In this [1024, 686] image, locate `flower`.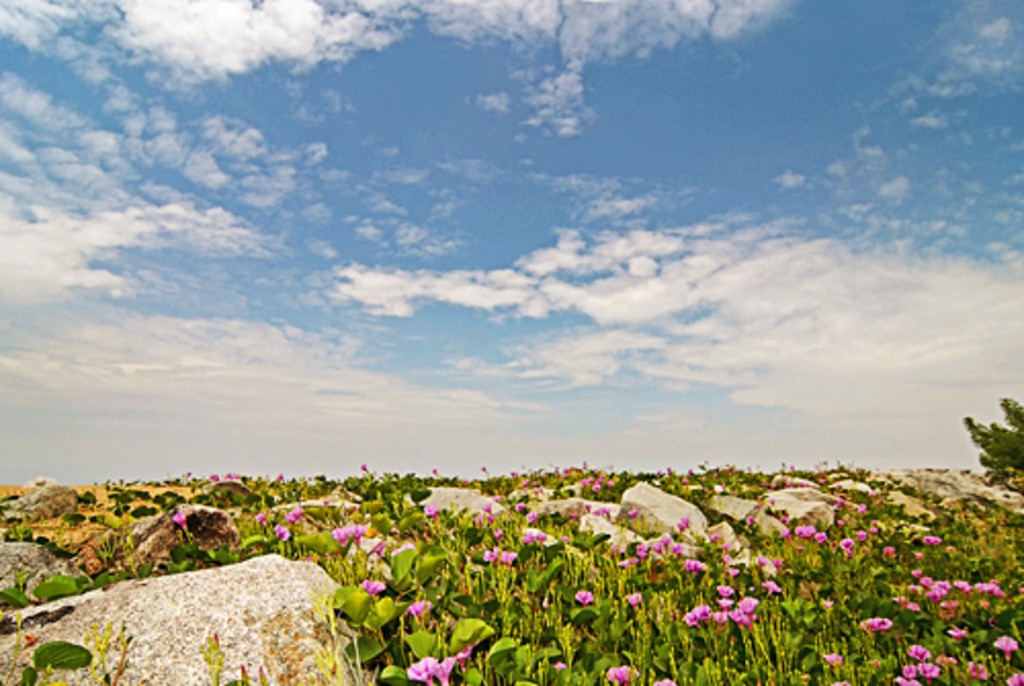
Bounding box: bbox(403, 594, 436, 620).
